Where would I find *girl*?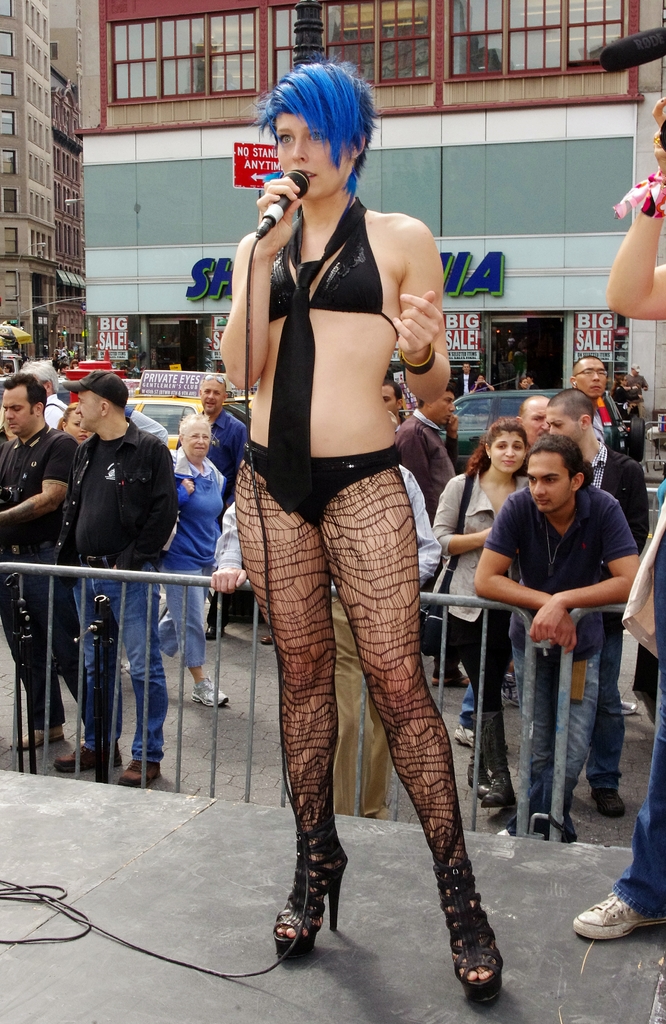
At 433 419 533 858.
